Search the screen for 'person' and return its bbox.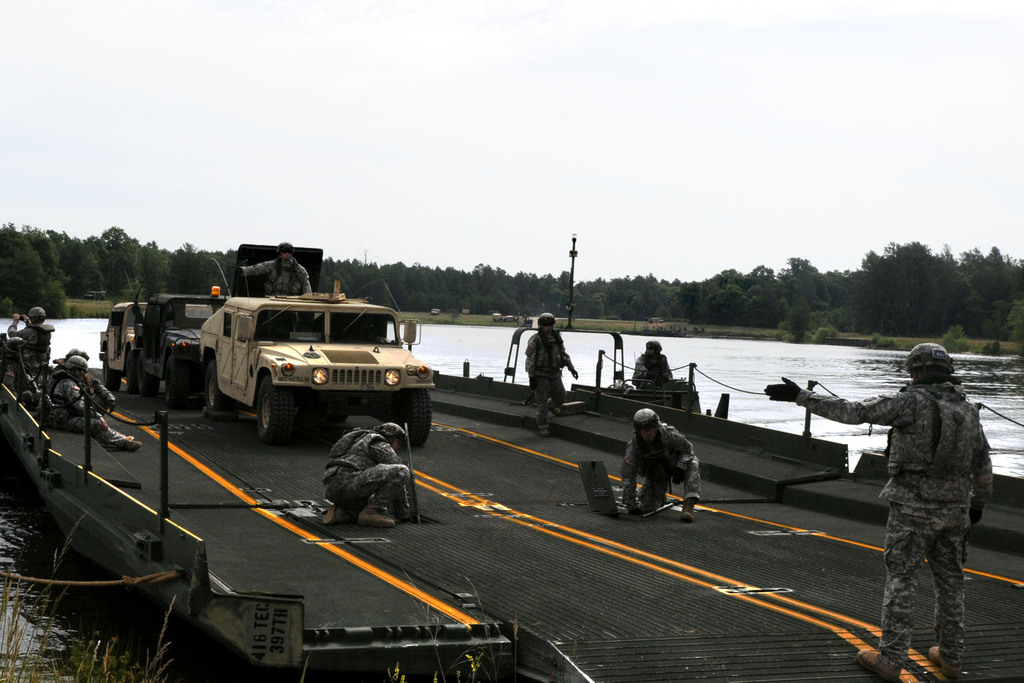
Found: <bbox>758, 343, 996, 681</bbox>.
